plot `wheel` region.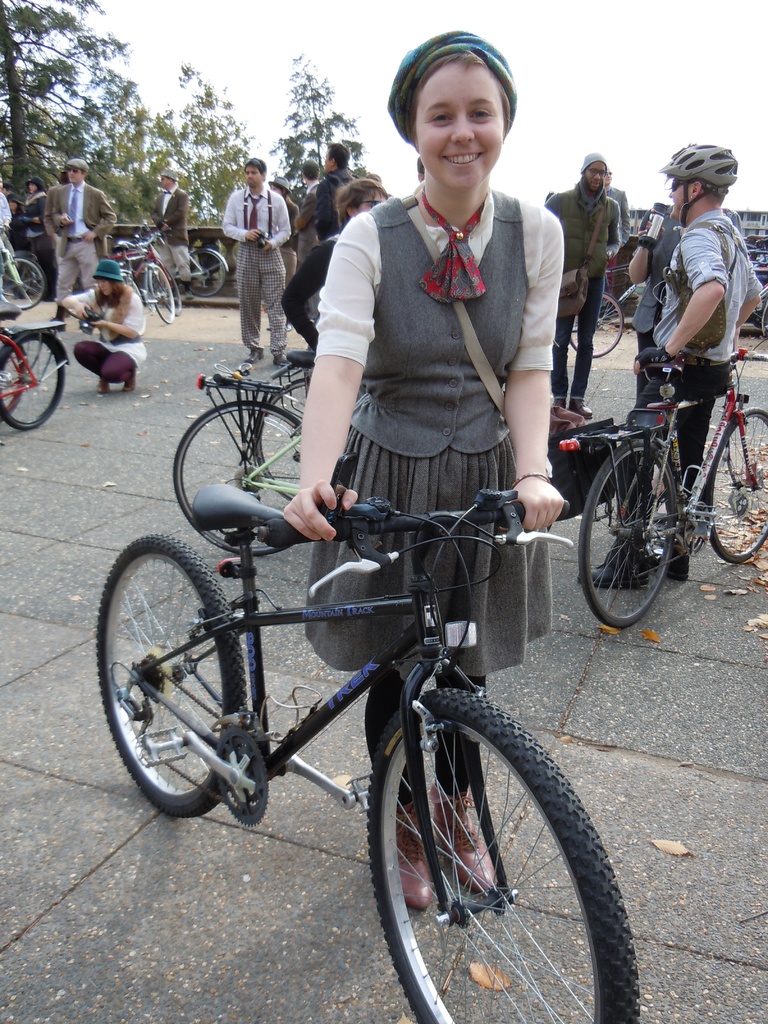
Plotted at region(148, 262, 175, 325).
